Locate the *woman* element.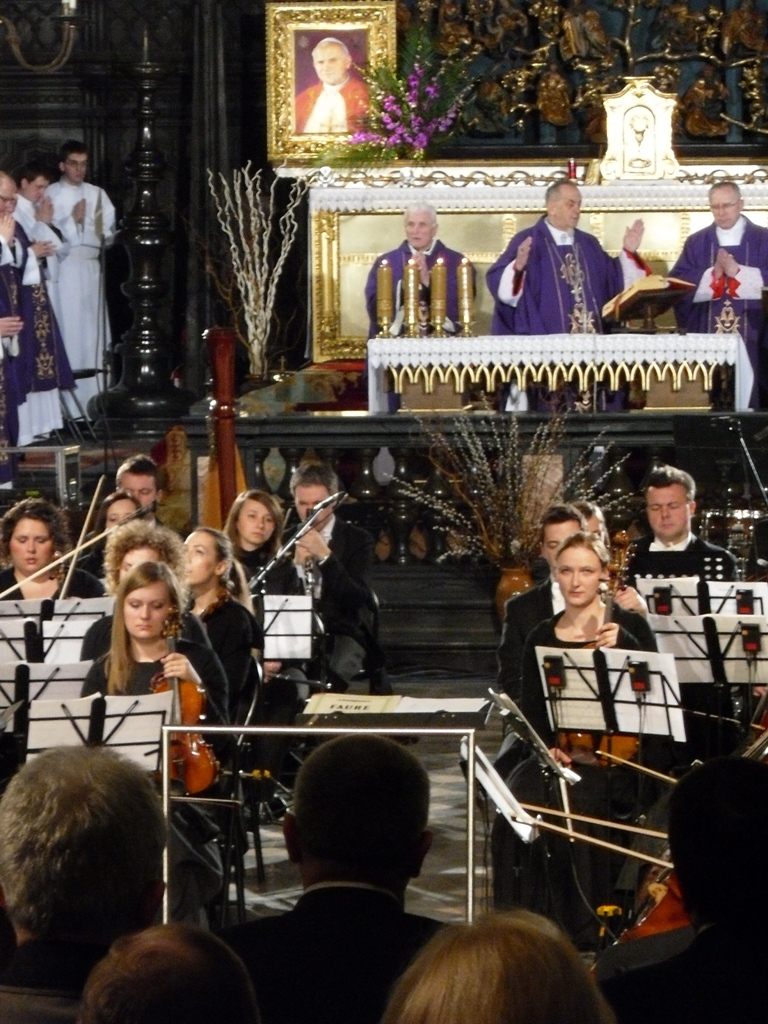
Element bbox: <box>76,560,245,881</box>.
